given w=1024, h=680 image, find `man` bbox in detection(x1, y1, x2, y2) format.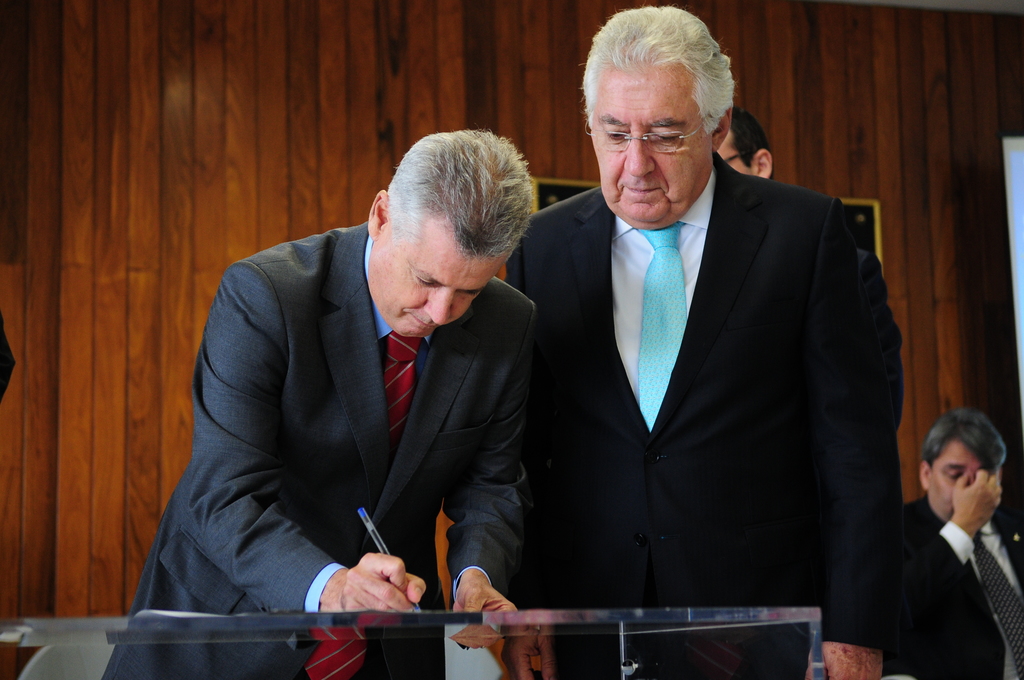
detection(157, 126, 579, 653).
